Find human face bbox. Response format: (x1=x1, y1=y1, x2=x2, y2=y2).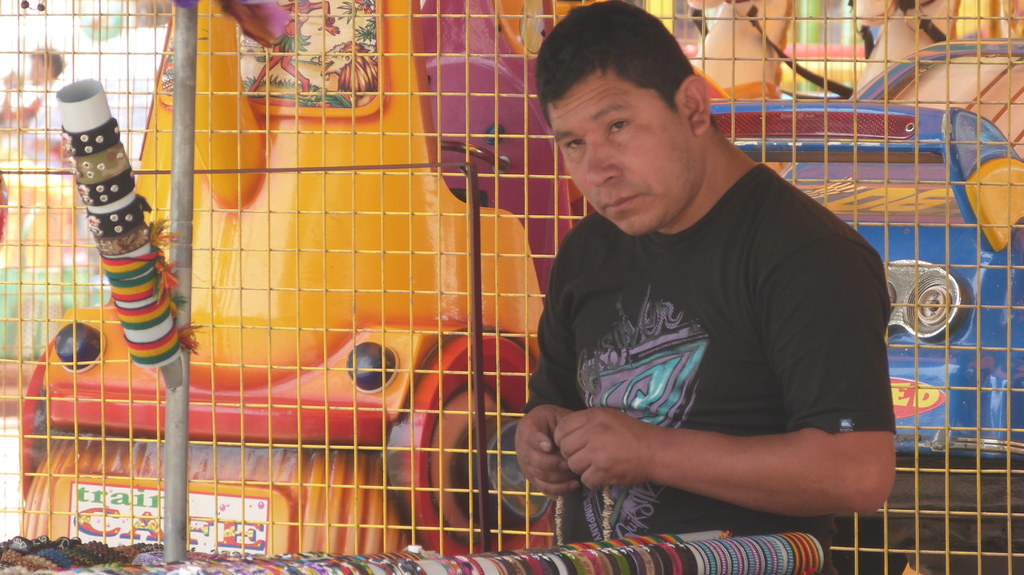
(x1=546, y1=67, x2=684, y2=235).
